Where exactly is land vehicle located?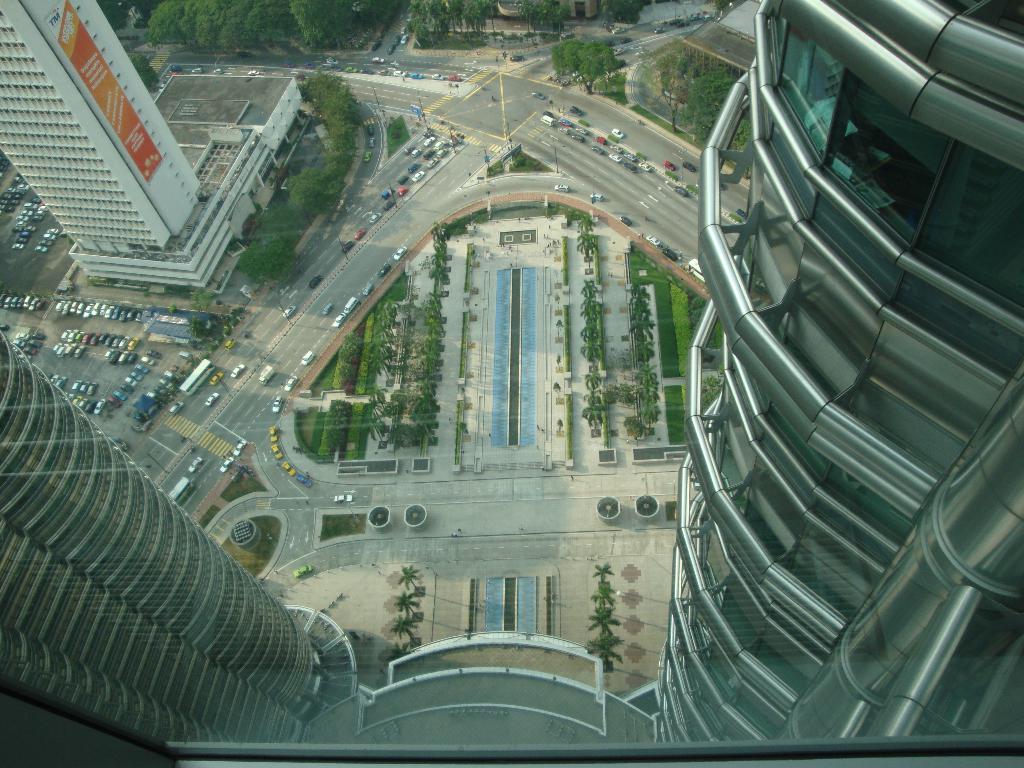
Its bounding box is rect(624, 154, 636, 160).
